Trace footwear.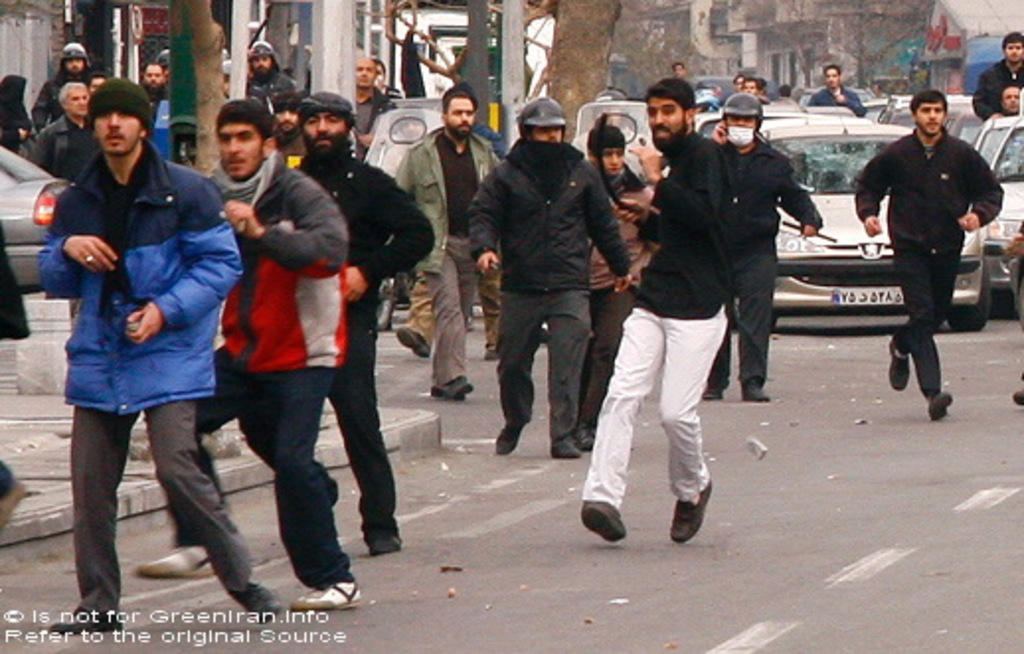
Traced to region(666, 476, 718, 547).
